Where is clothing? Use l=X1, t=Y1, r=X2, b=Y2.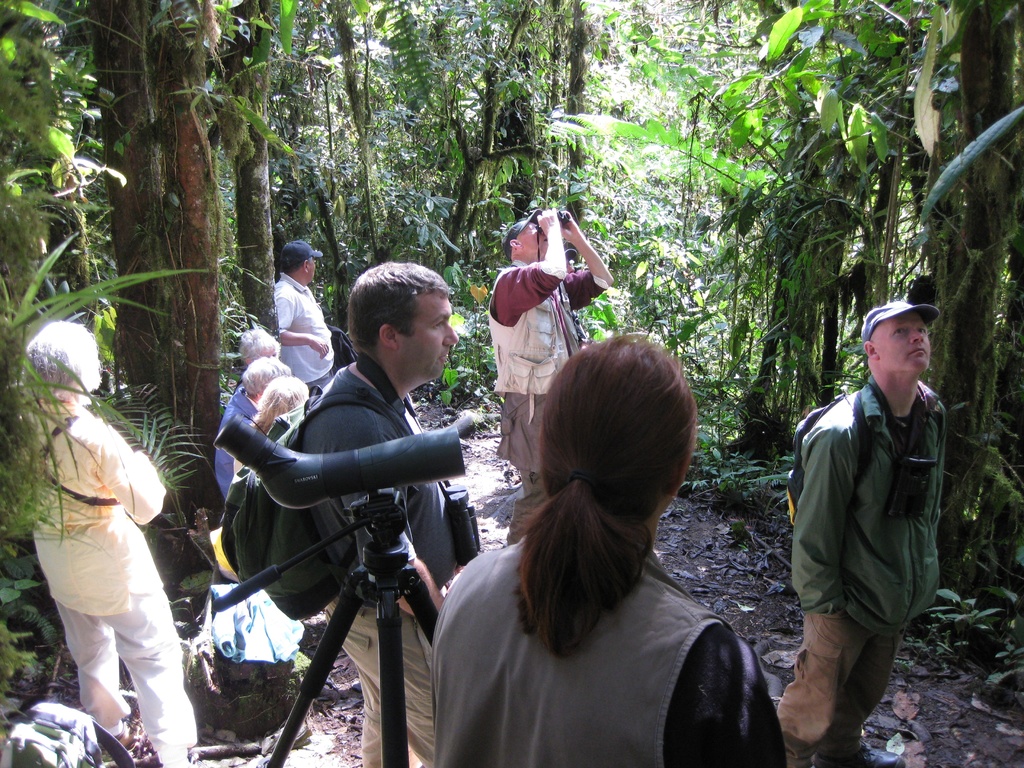
l=433, t=535, r=792, b=767.
